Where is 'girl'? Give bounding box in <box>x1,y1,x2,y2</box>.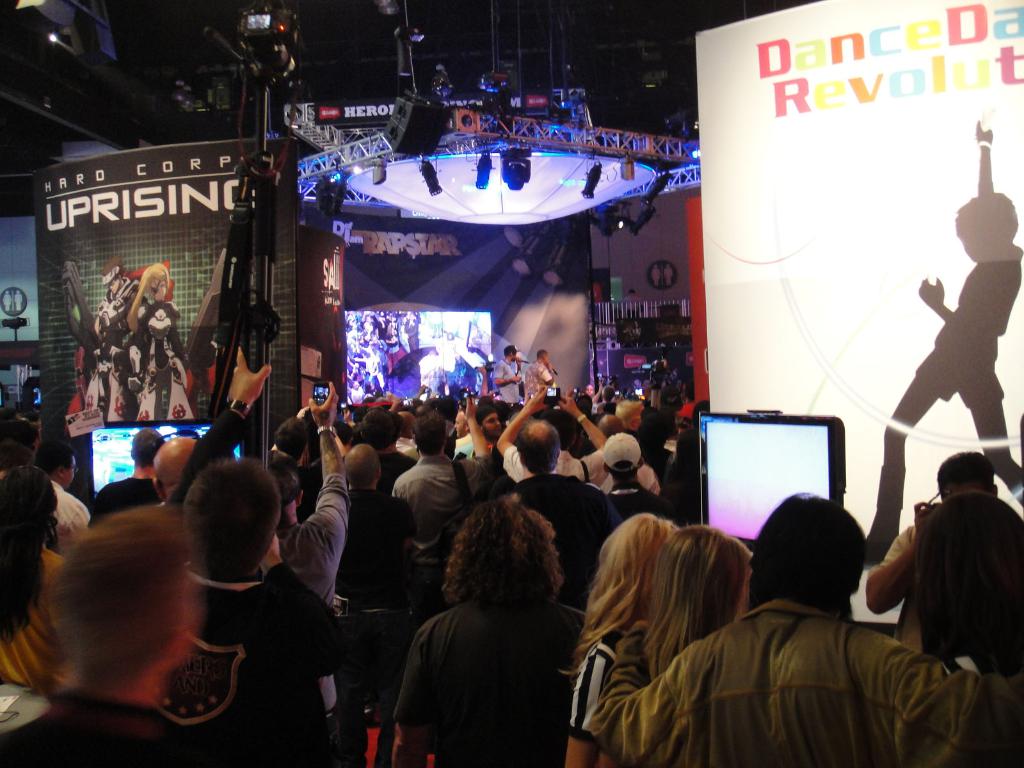
<box>569,515,673,767</box>.
